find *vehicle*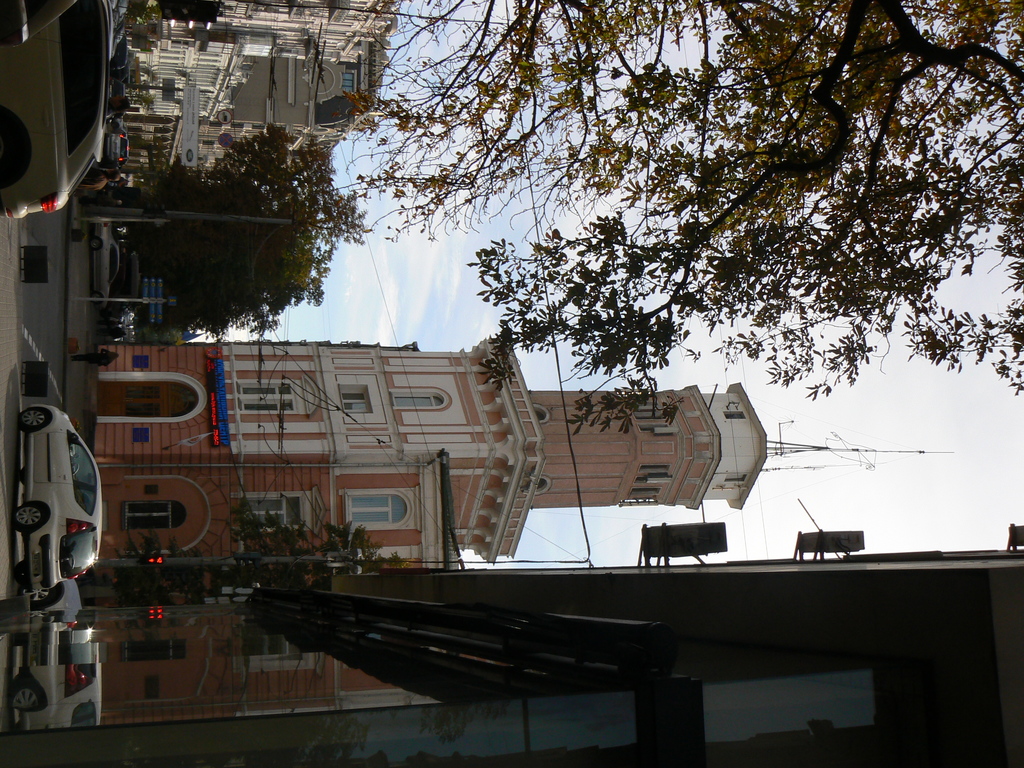
BBox(10, 387, 108, 625)
